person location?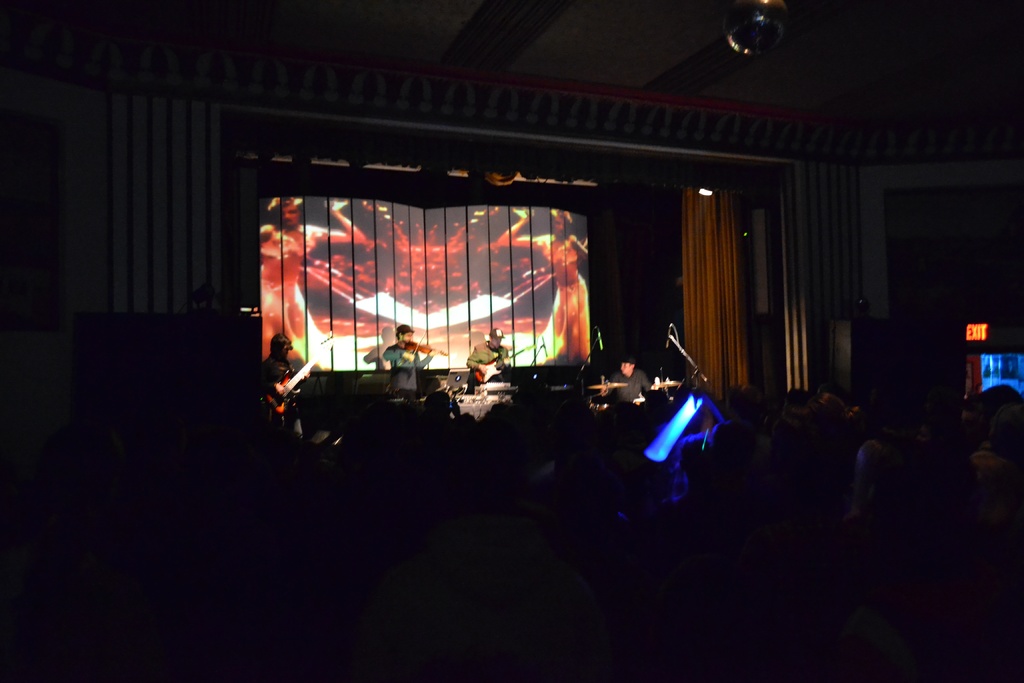
pyautogui.locateOnScreen(596, 352, 653, 404)
